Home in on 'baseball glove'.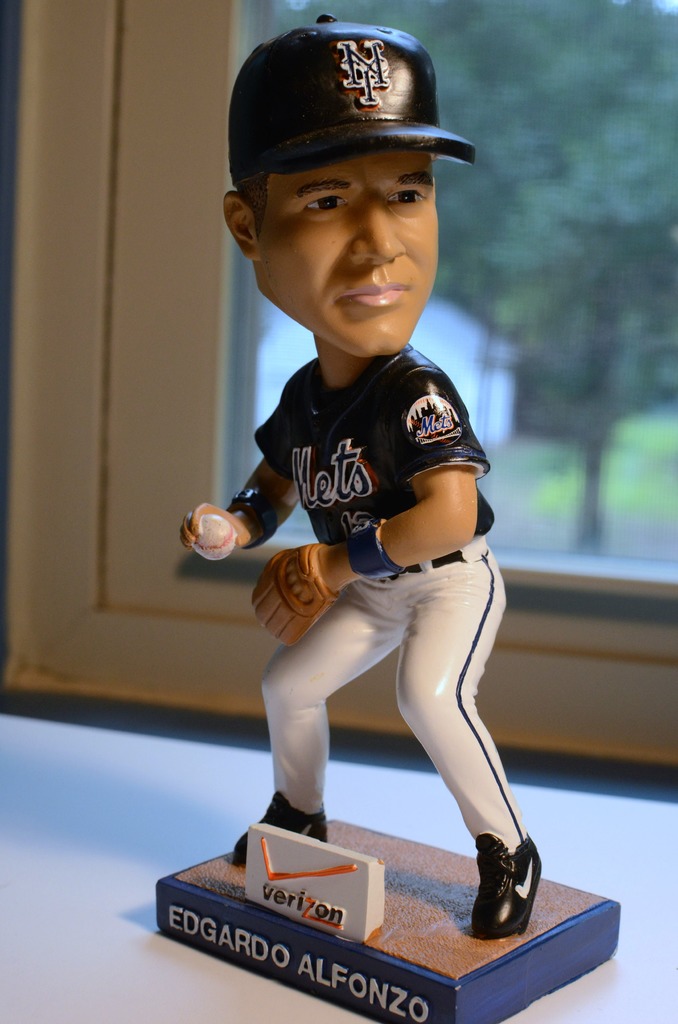
Homed in at 245:541:353:646.
